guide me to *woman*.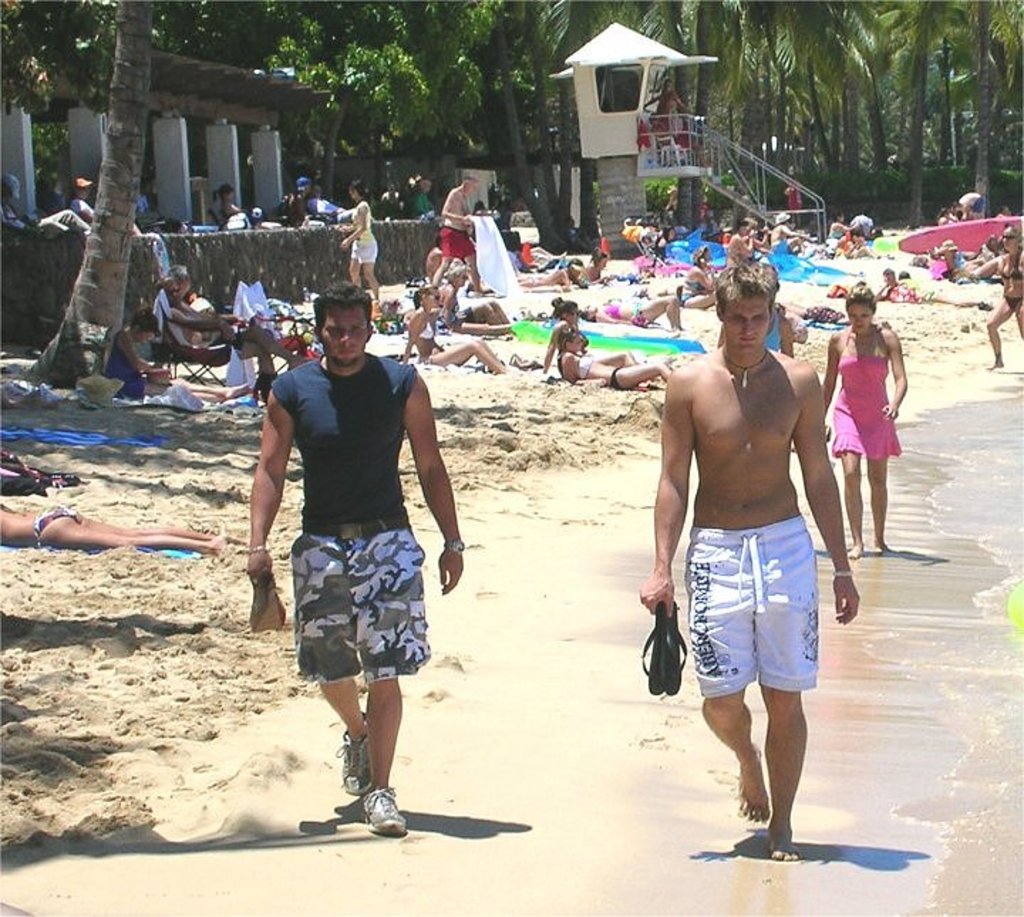
Guidance: [left=402, top=286, right=512, bottom=380].
